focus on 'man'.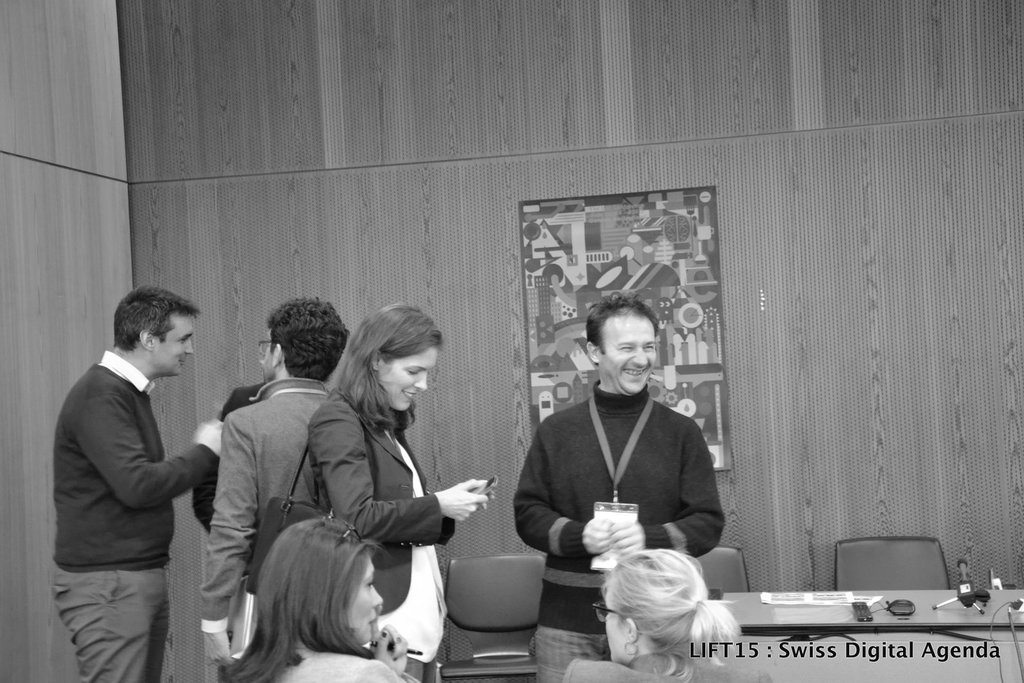
Focused at detection(514, 293, 724, 682).
